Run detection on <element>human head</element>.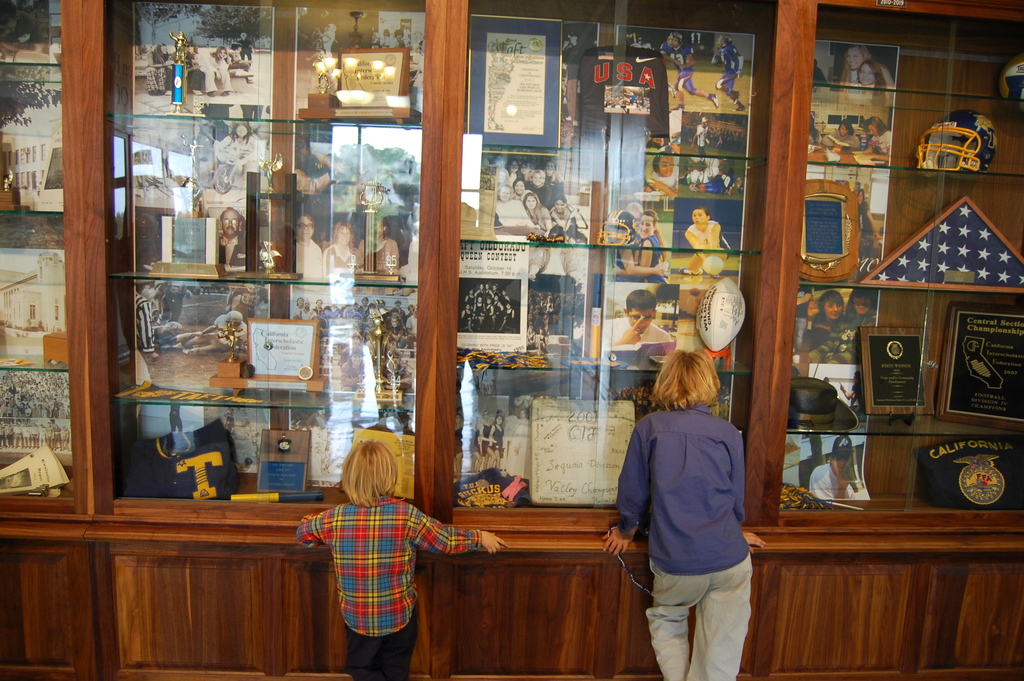
Result: 154 41 166 57.
